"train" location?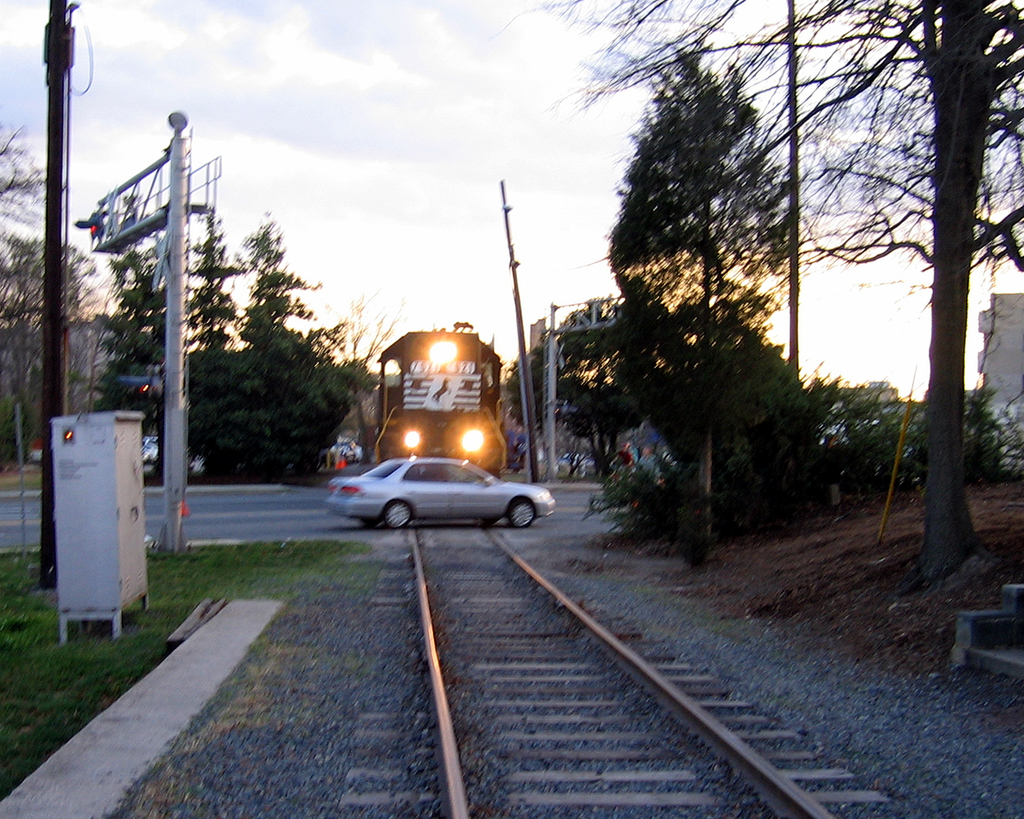
rect(370, 326, 506, 479)
